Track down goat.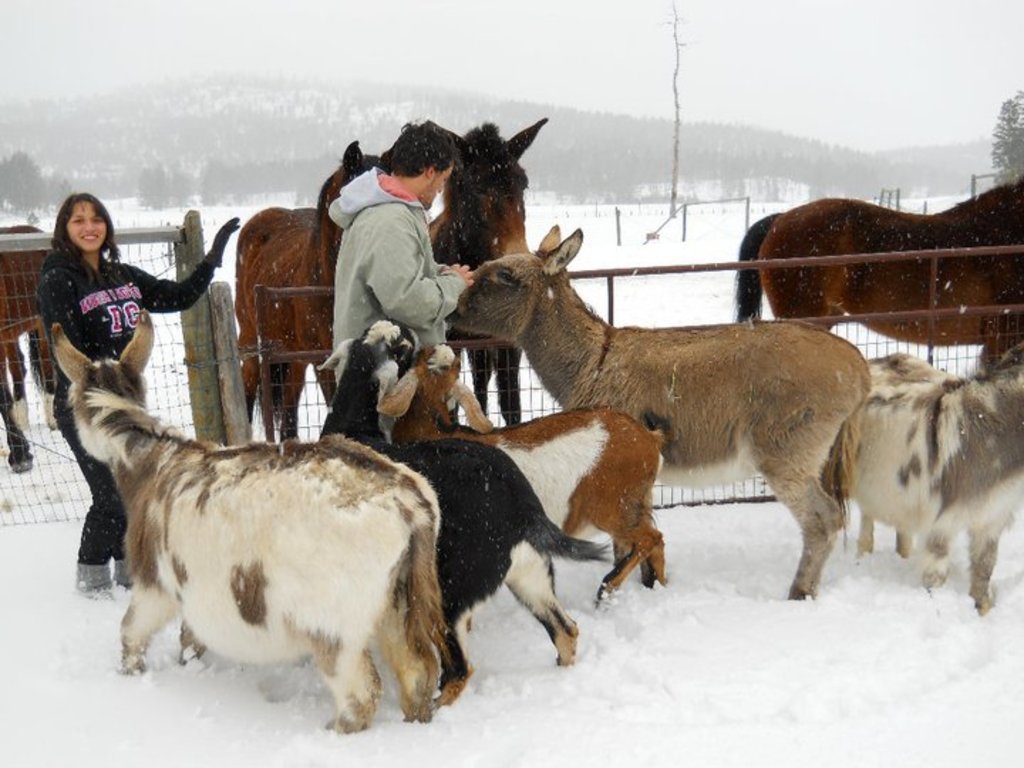
Tracked to [375,338,680,610].
